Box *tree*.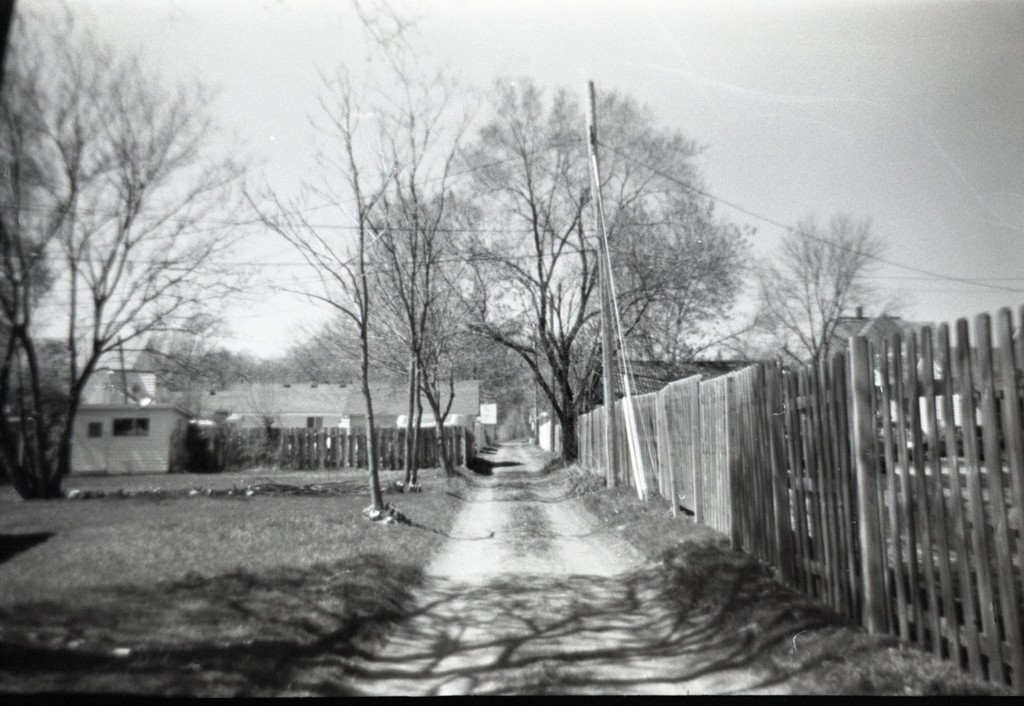
{"x1": 0, "y1": 0, "x2": 83, "y2": 445}.
